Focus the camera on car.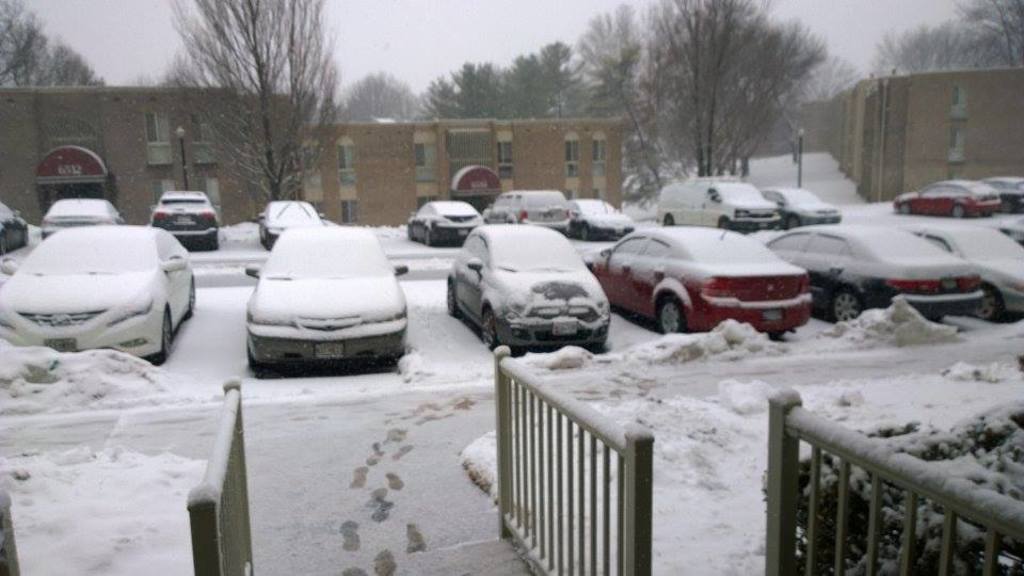
Focus region: x1=885, y1=176, x2=1013, y2=213.
